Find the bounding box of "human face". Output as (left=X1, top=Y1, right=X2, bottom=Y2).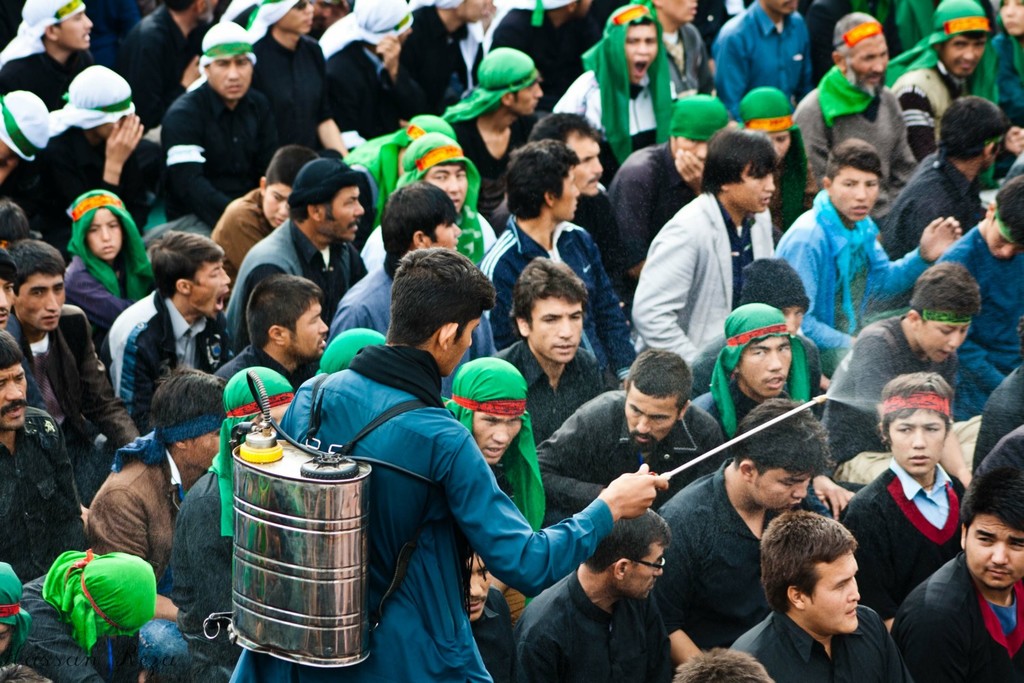
(left=661, top=0, right=699, bottom=24).
